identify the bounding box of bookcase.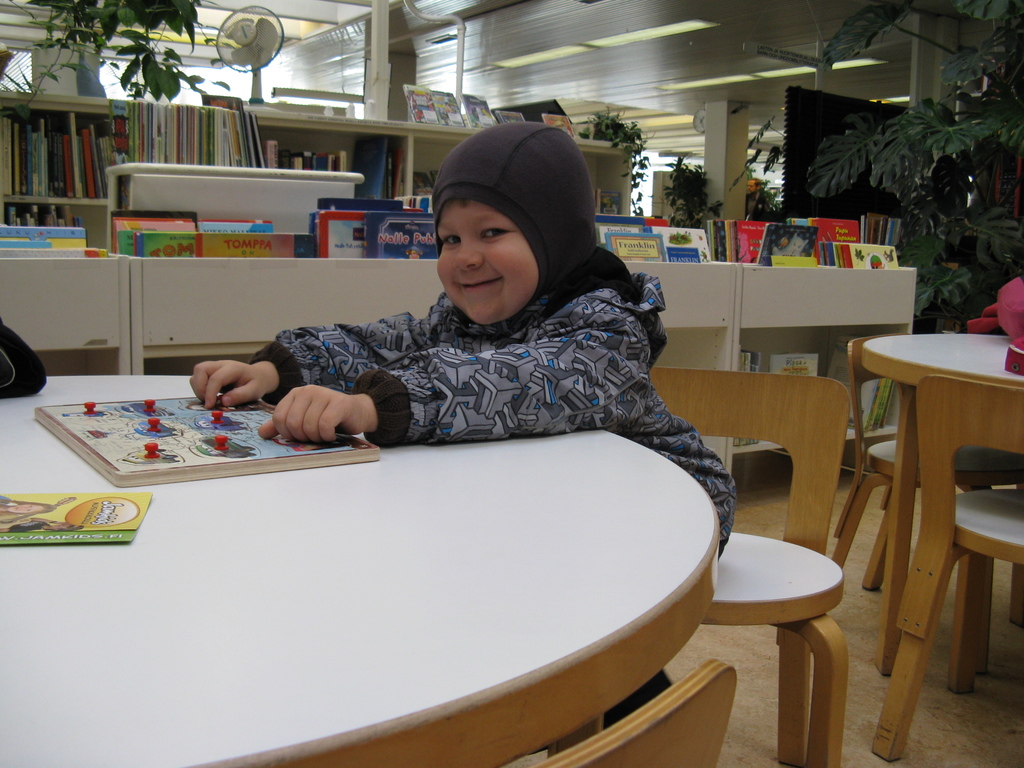
detection(0, 88, 922, 375).
